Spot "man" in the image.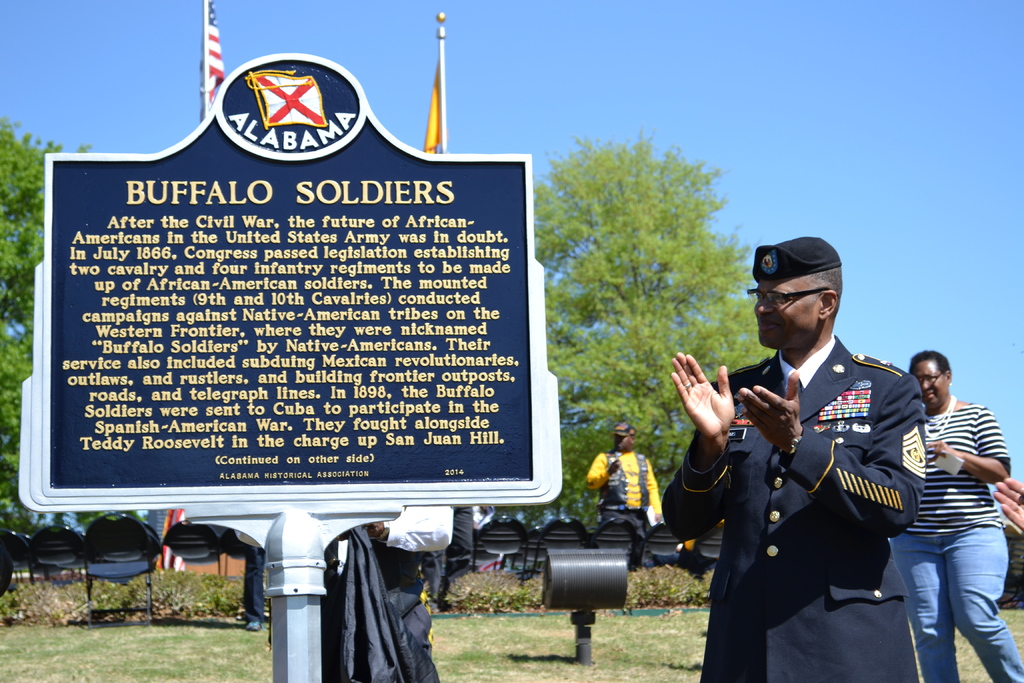
"man" found at detection(358, 508, 456, 682).
